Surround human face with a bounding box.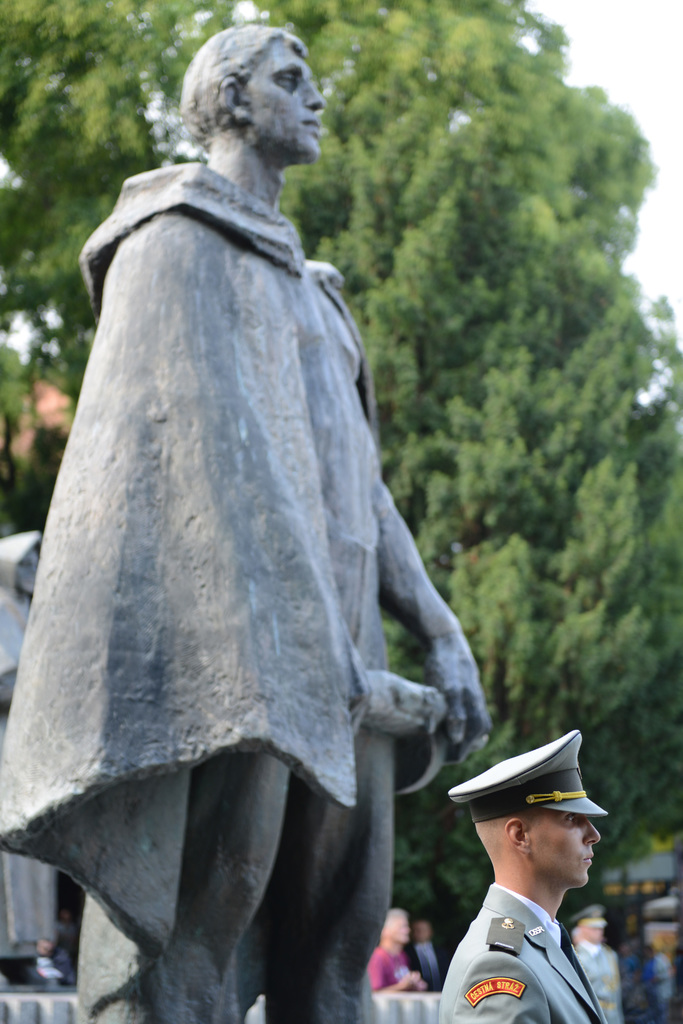
[x1=579, y1=925, x2=604, y2=943].
